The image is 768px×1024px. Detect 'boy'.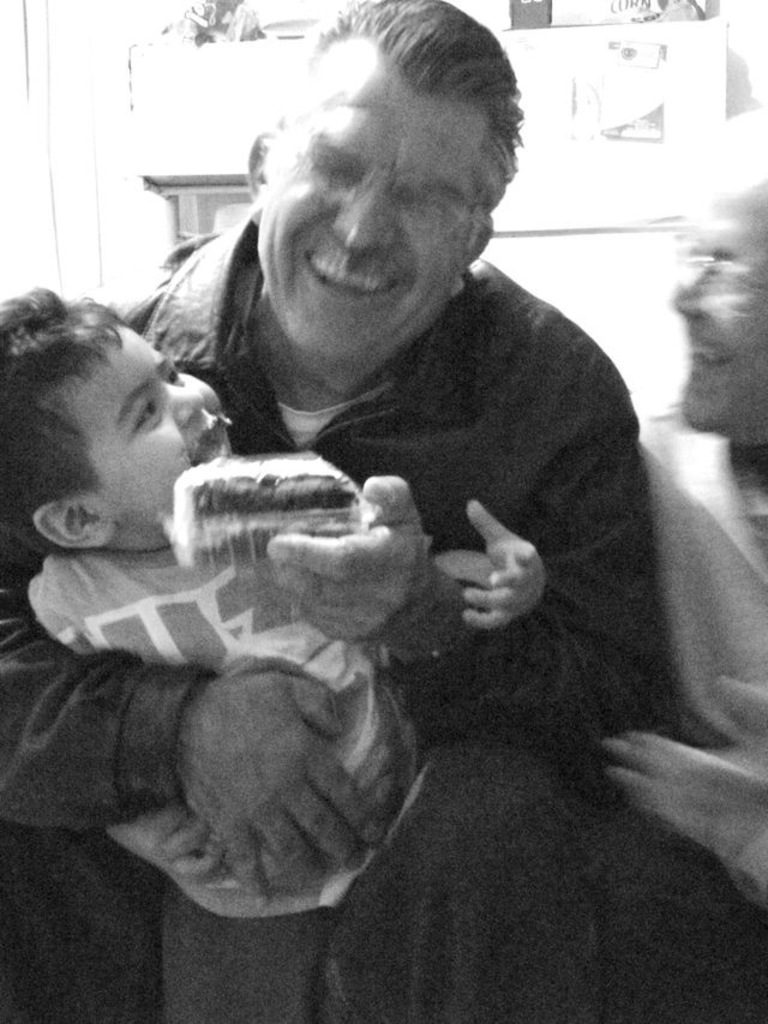
Detection: [left=0, top=277, right=599, bottom=1023].
